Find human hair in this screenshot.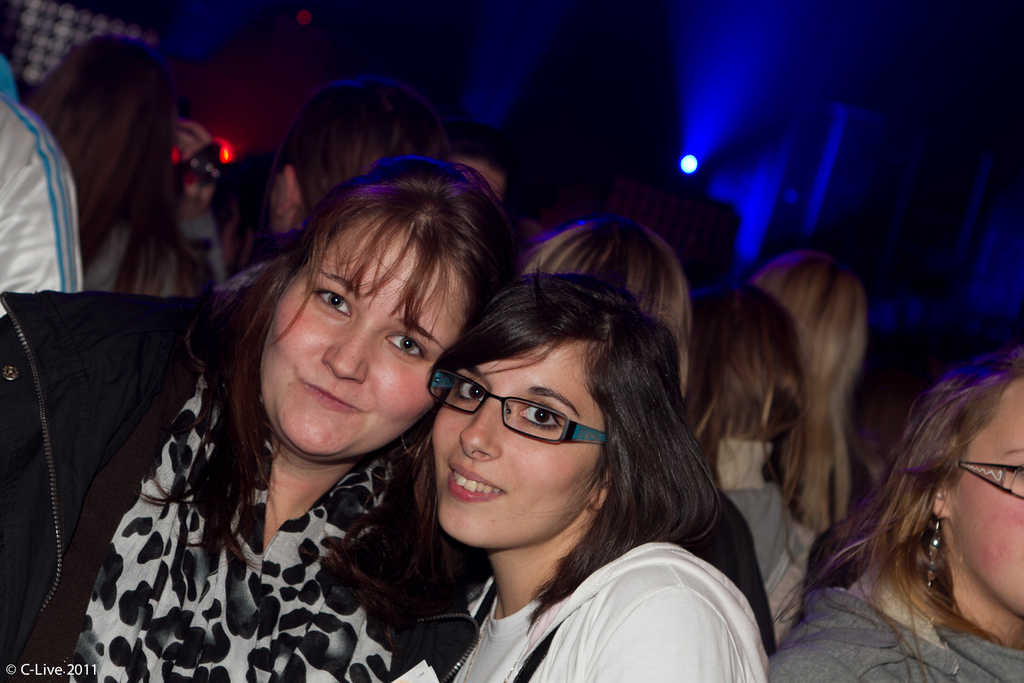
The bounding box for human hair is [left=755, top=249, right=869, bottom=535].
